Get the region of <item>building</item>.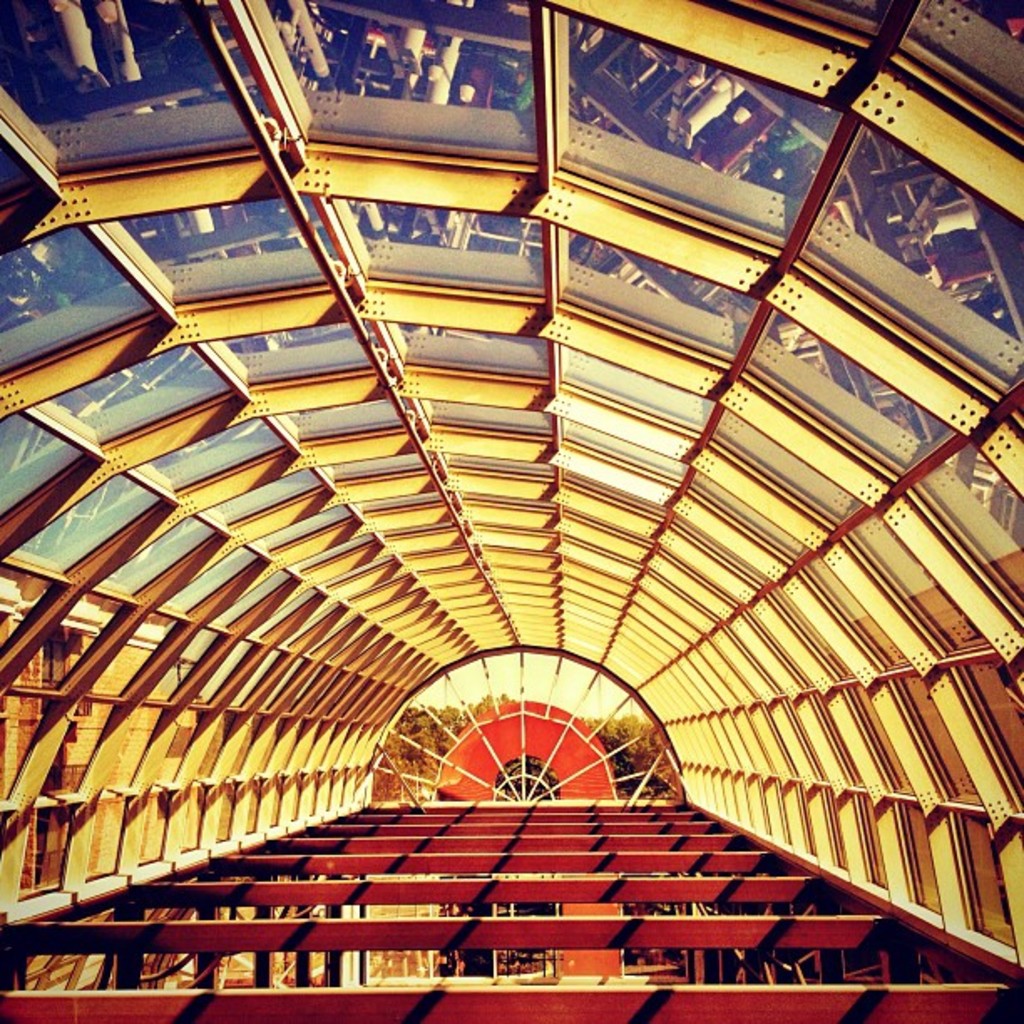
select_region(0, 0, 1022, 1022).
